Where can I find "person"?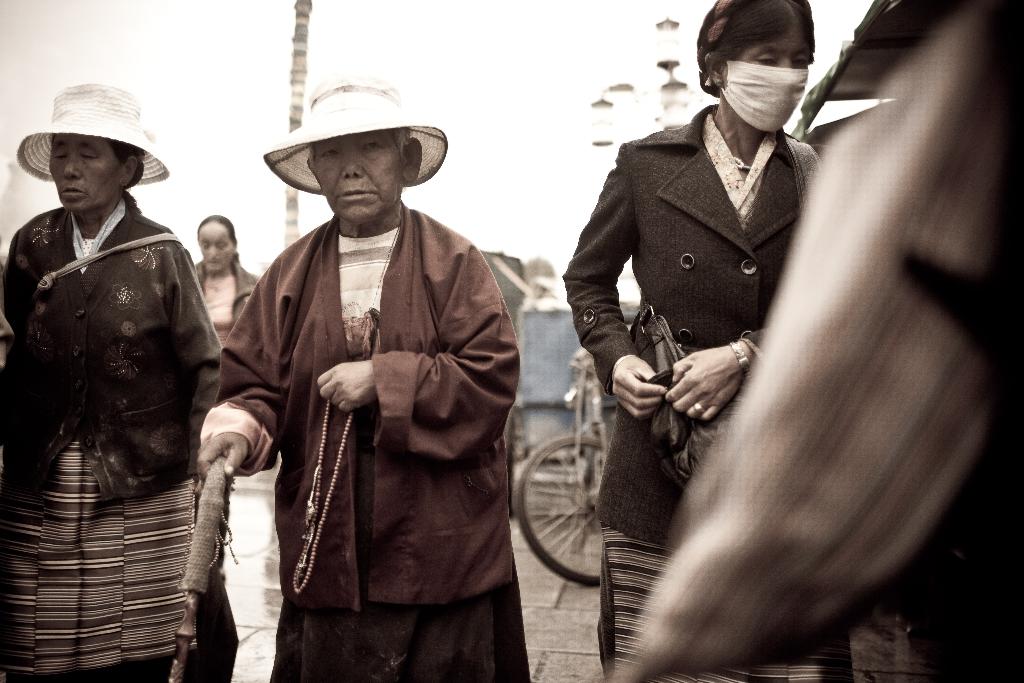
You can find it at 180:207:259:400.
